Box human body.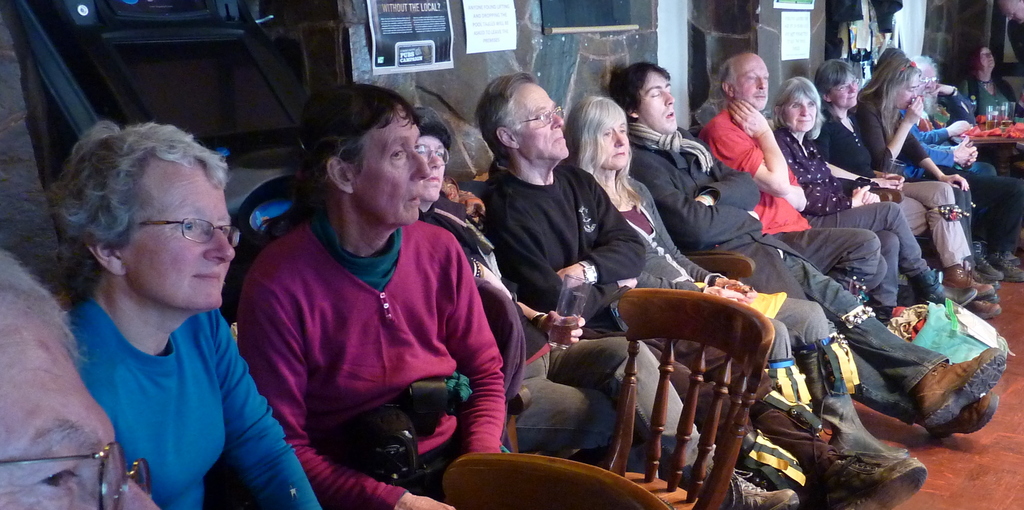
x1=72 y1=120 x2=319 y2=509.
